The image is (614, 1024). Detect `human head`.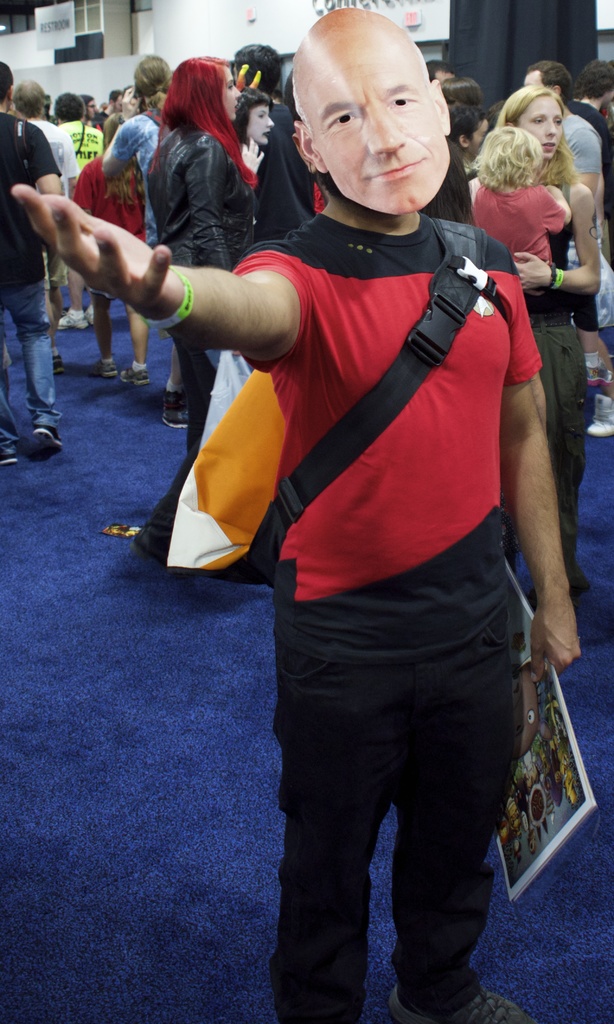
Detection: {"left": 474, "top": 125, "right": 544, "bottom": 186}.
